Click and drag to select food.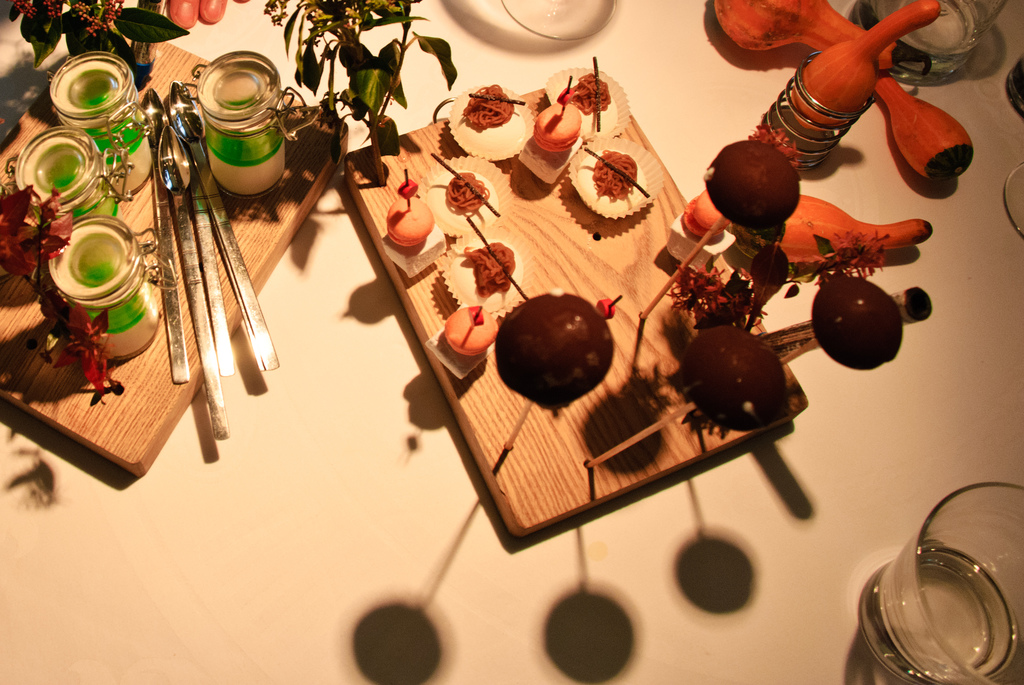
Selection: [431,154,497,216].
